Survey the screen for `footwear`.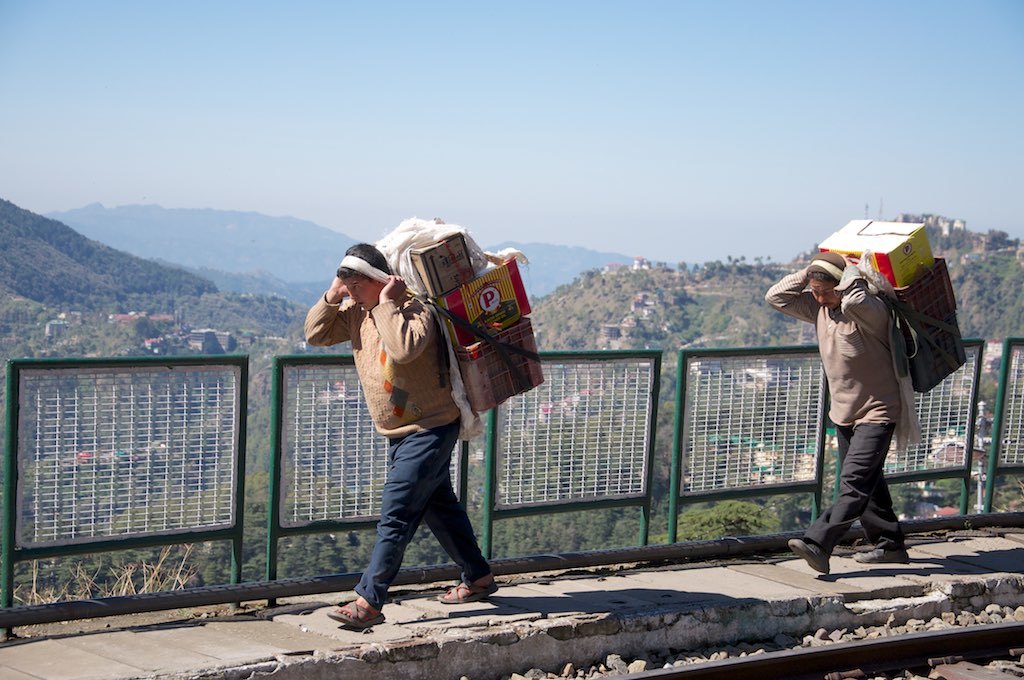
Survey found: {"left": 787, "top": 537, "right": 831, "bottom": 575}.
